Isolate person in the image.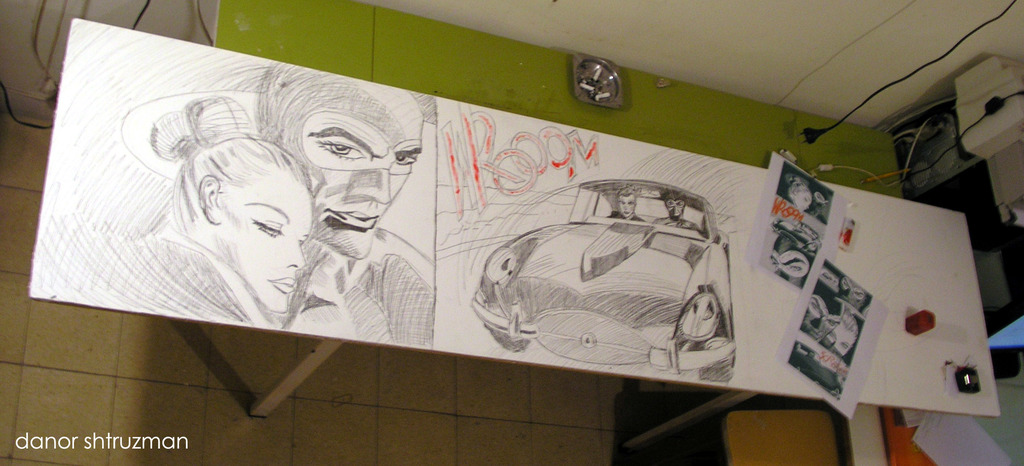
Isolated region: [134,94,330,346].
